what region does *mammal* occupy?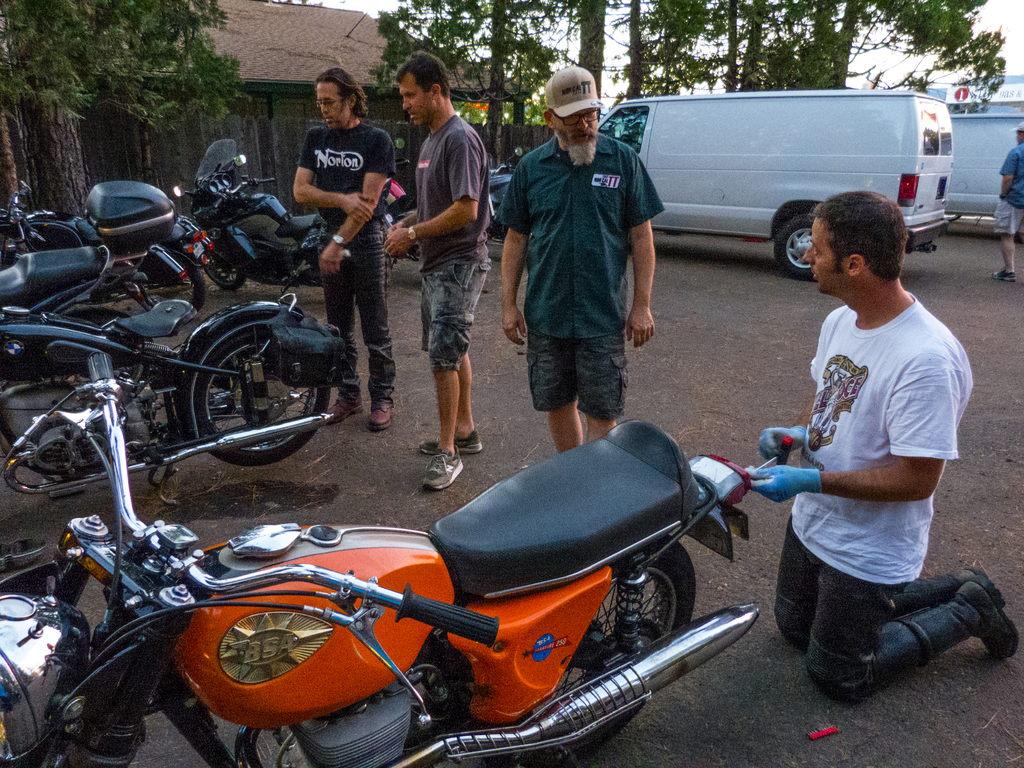
{"x1": 988, "y1": 124, "x2": 1023, "y2": 284}.
